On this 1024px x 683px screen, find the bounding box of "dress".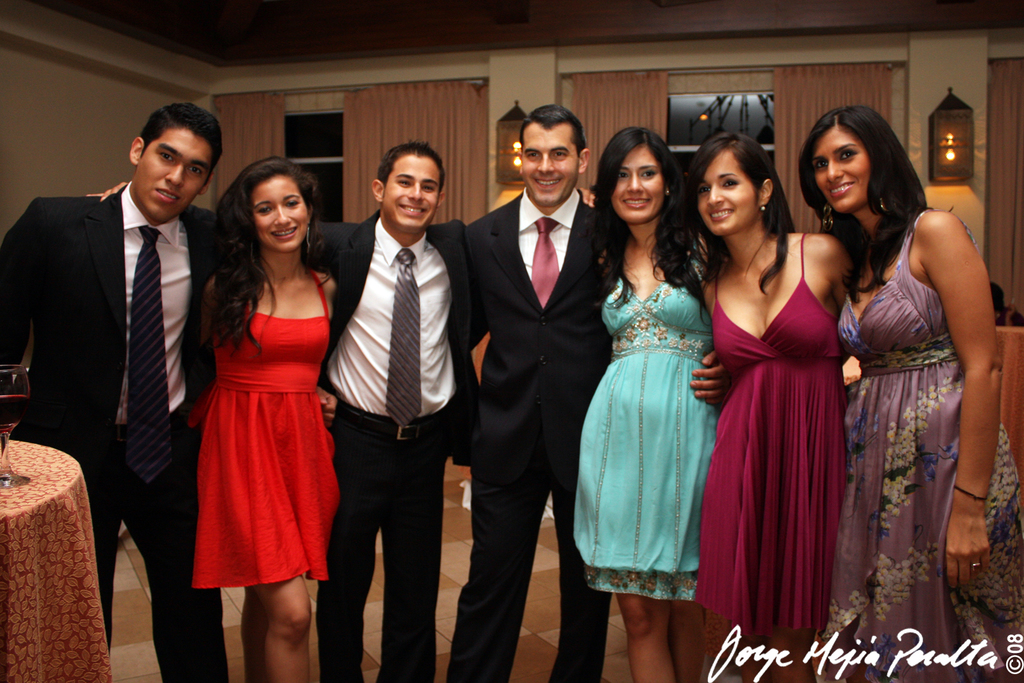
Bounding box: <box>828,210,1023,682</box>.
